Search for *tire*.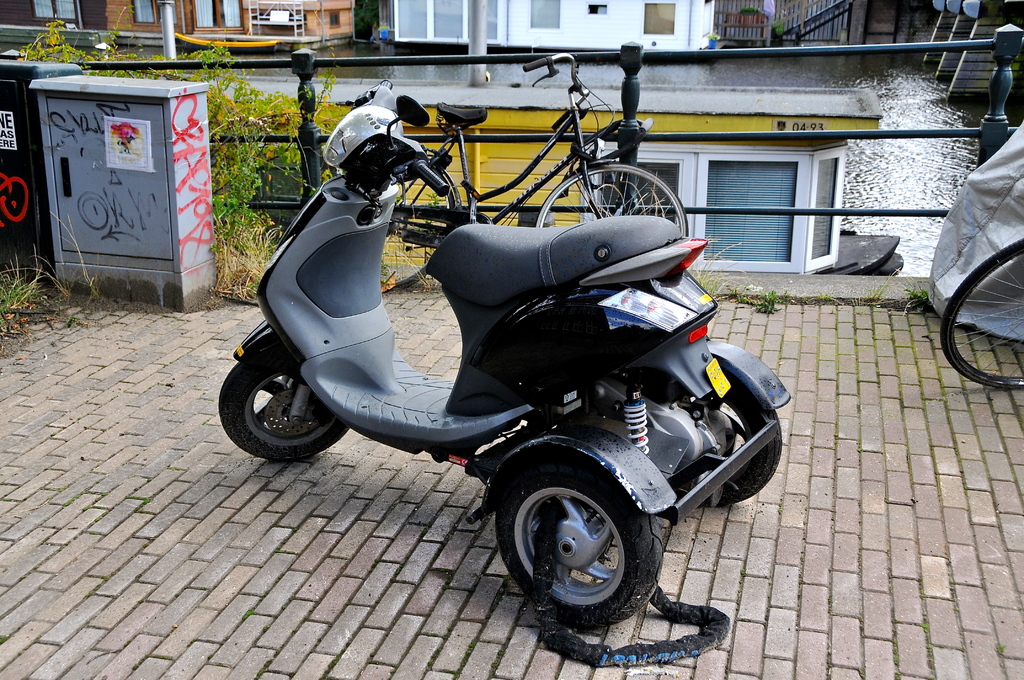
Found at BBox(938, 234, 1023, 389).
